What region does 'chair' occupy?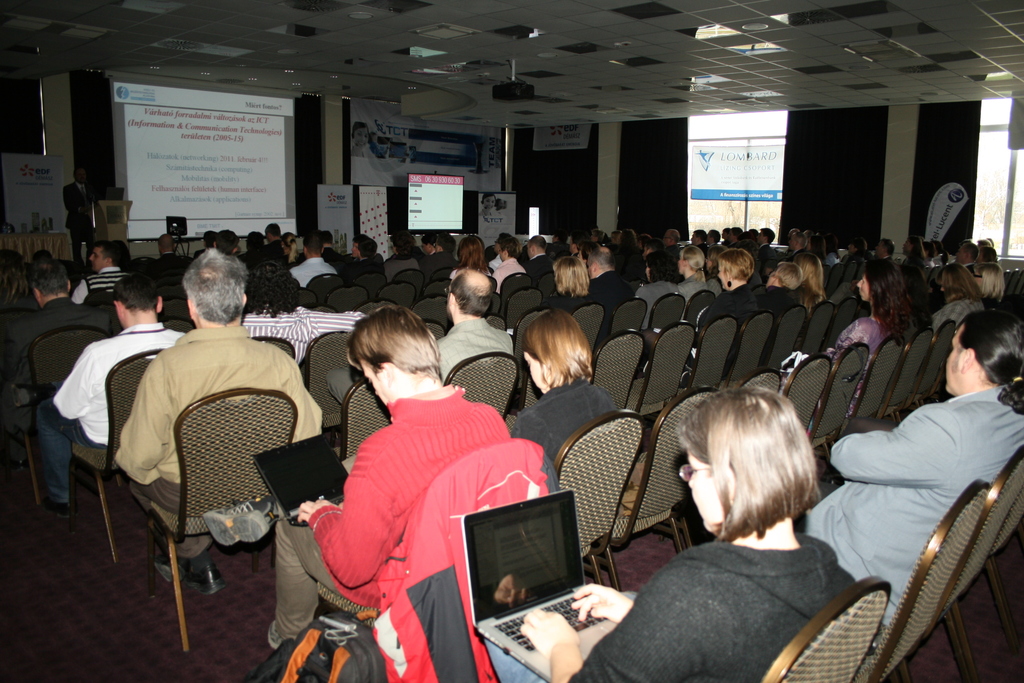
[449, 350, 519, 429].
